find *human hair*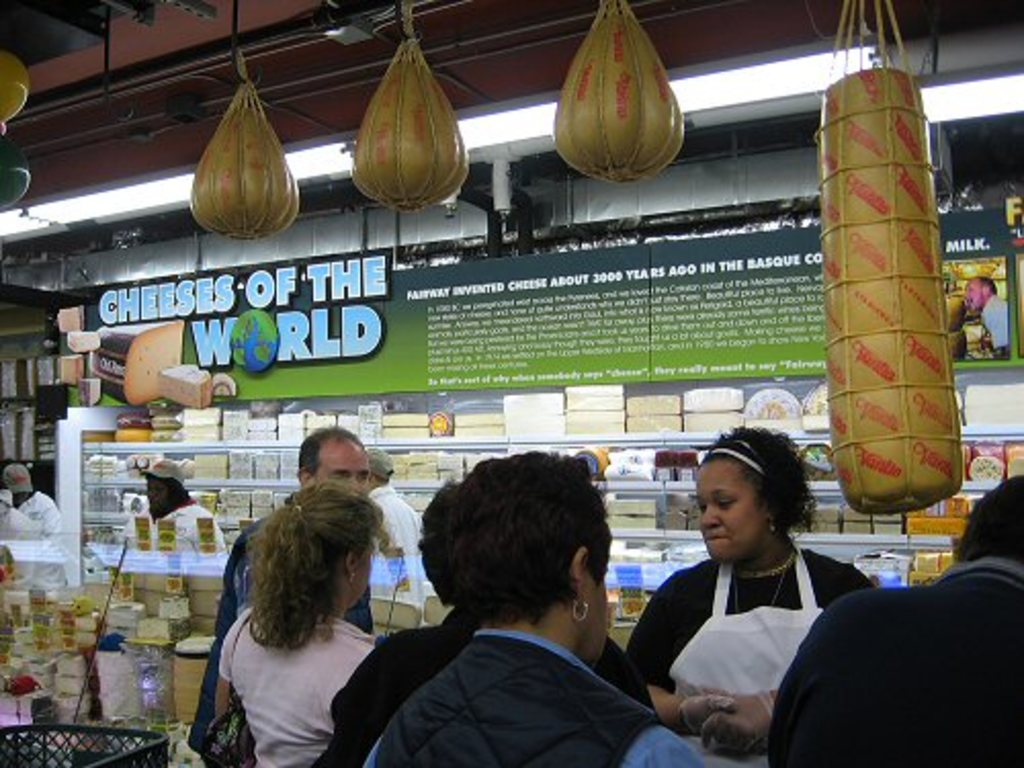
(156,479,193,518)
